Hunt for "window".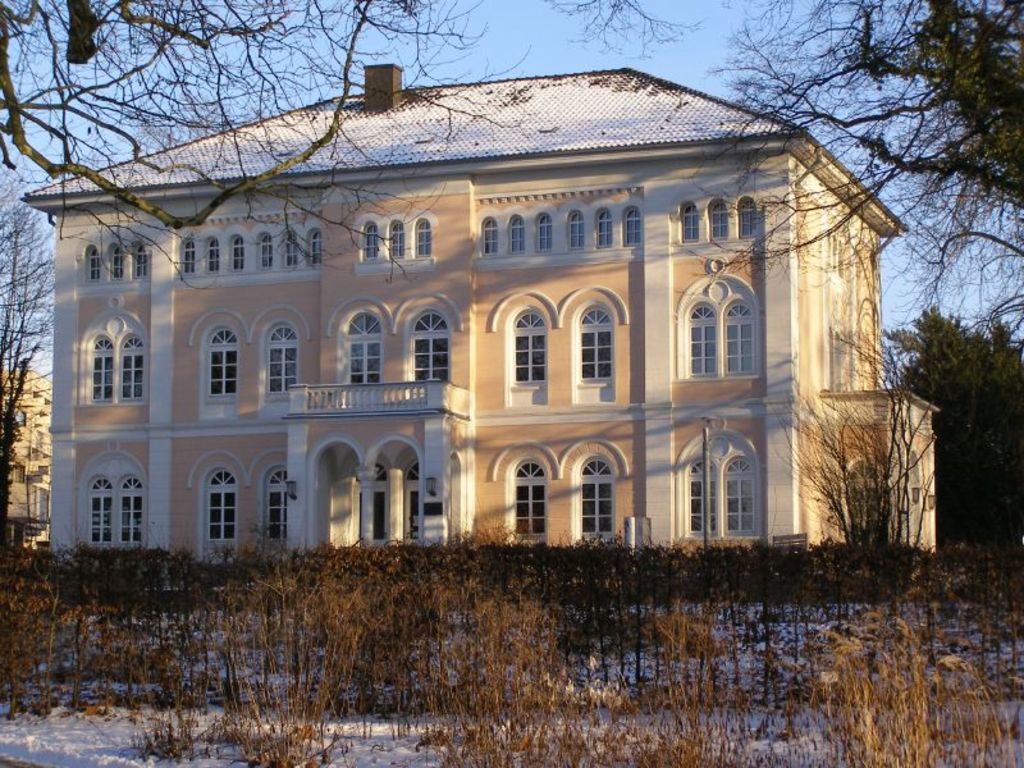
Hunted down at [255,451,296,552].
